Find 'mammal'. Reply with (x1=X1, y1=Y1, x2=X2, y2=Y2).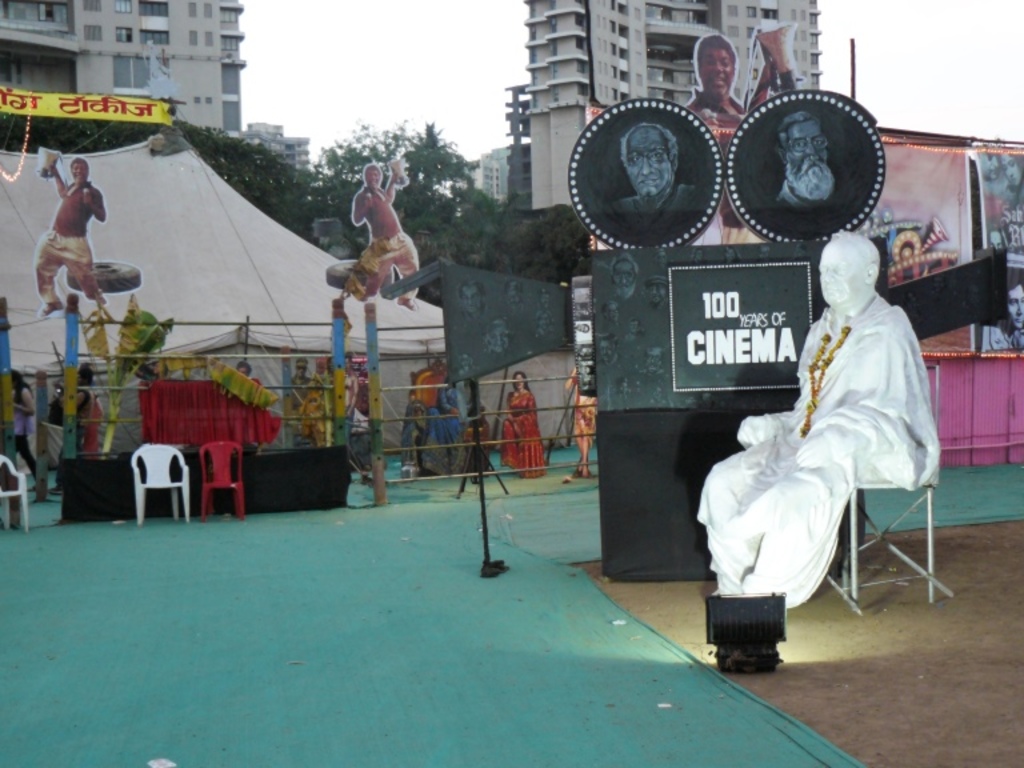
(x1=347, y1=357, x2=361, y2=448).
